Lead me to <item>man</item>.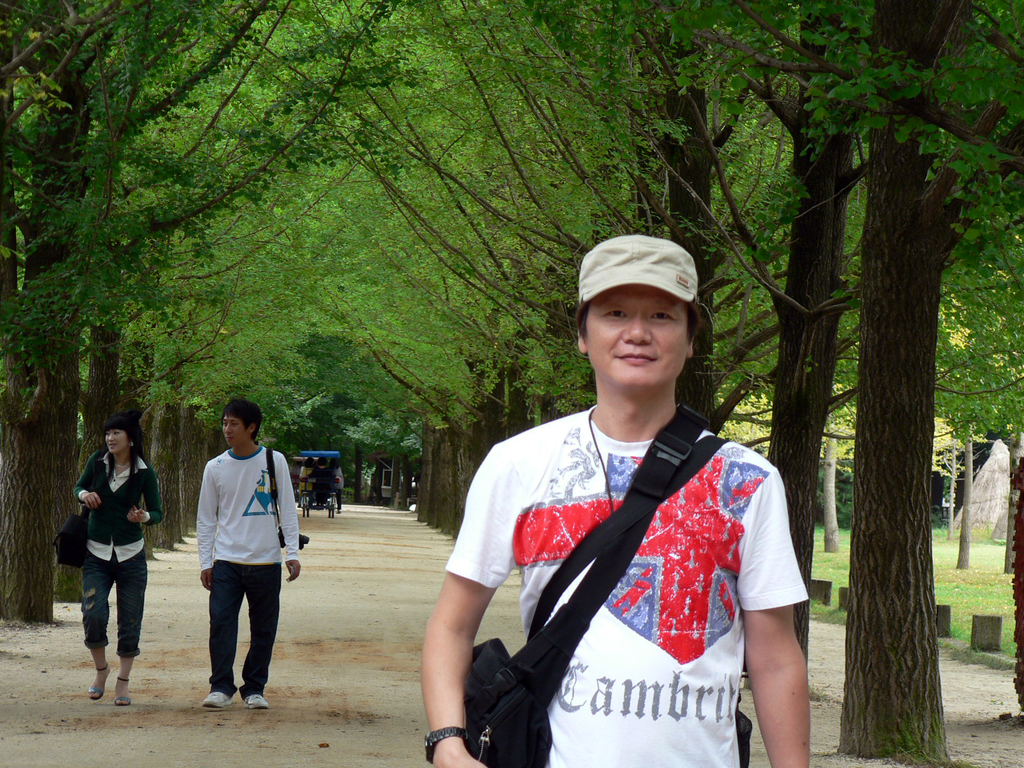
Lead to <bbox>422, 234, 810, 767</bbox>.
